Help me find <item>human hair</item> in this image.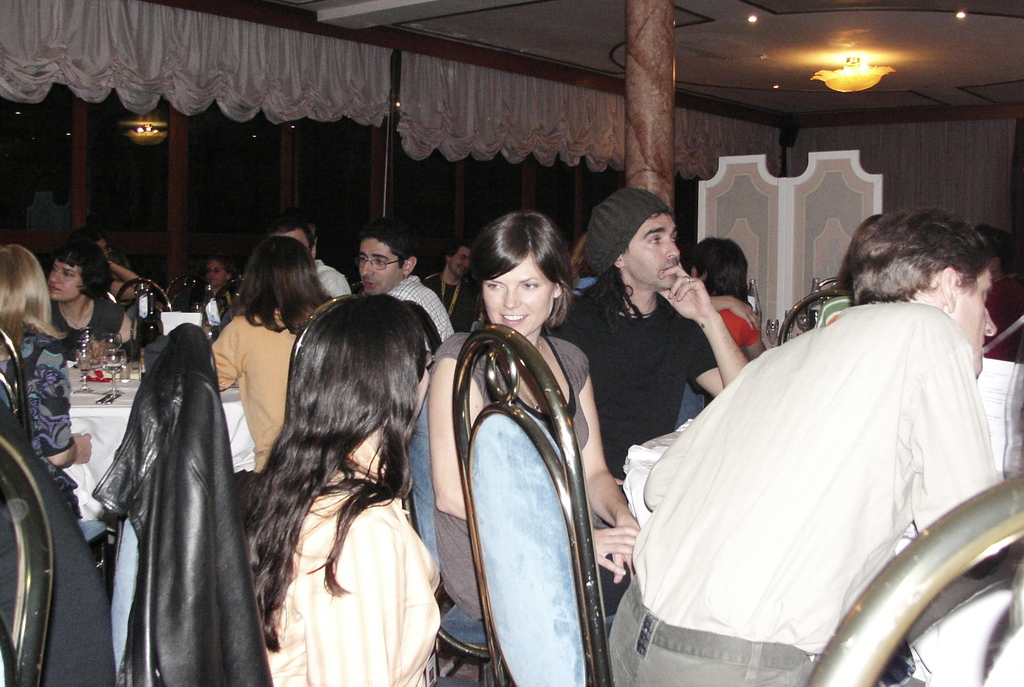
Found it: detection(356, 211, 419, 270).
